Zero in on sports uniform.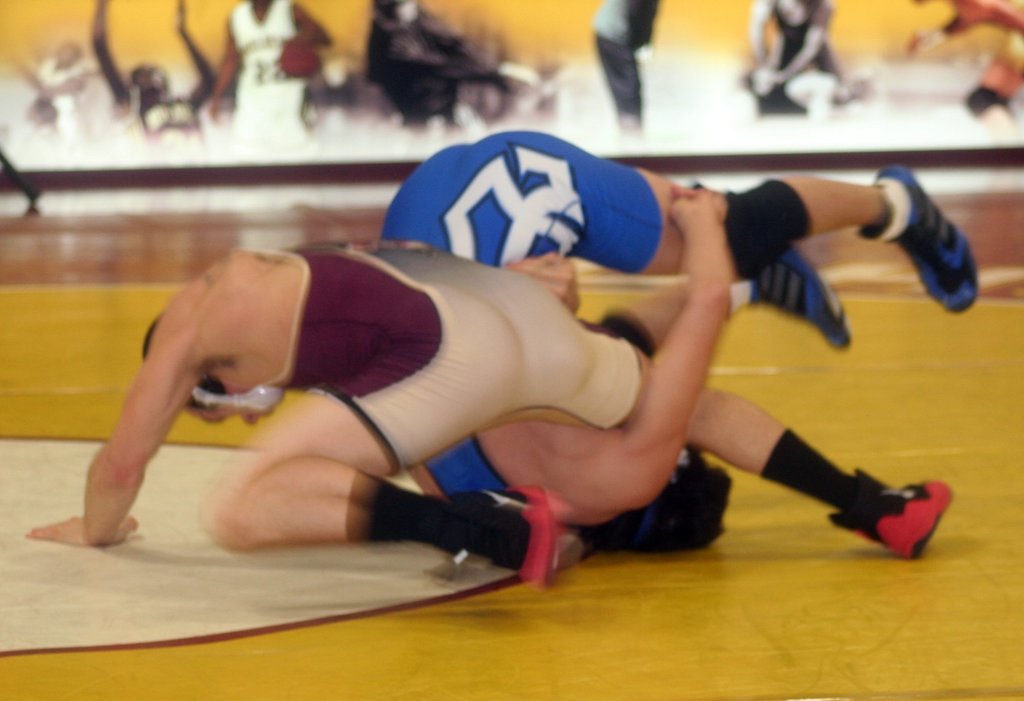
Zeroed in: bbox=[209, 232, 652, 483].
